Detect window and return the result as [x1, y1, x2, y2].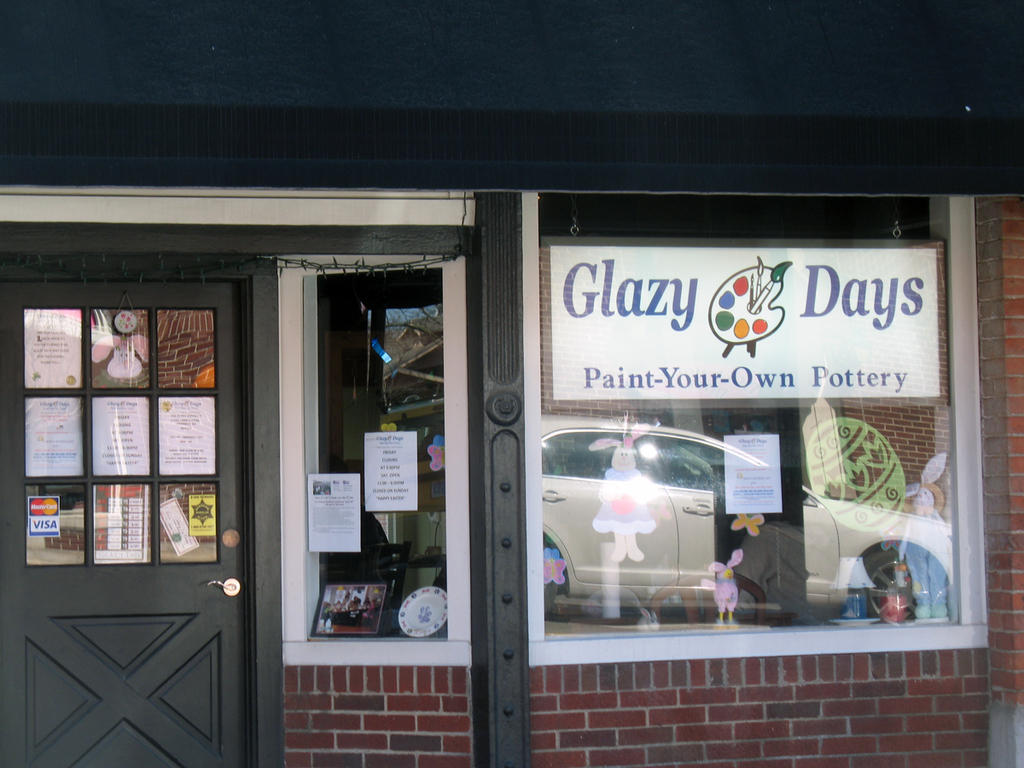
[532, 192, 968, 656].
